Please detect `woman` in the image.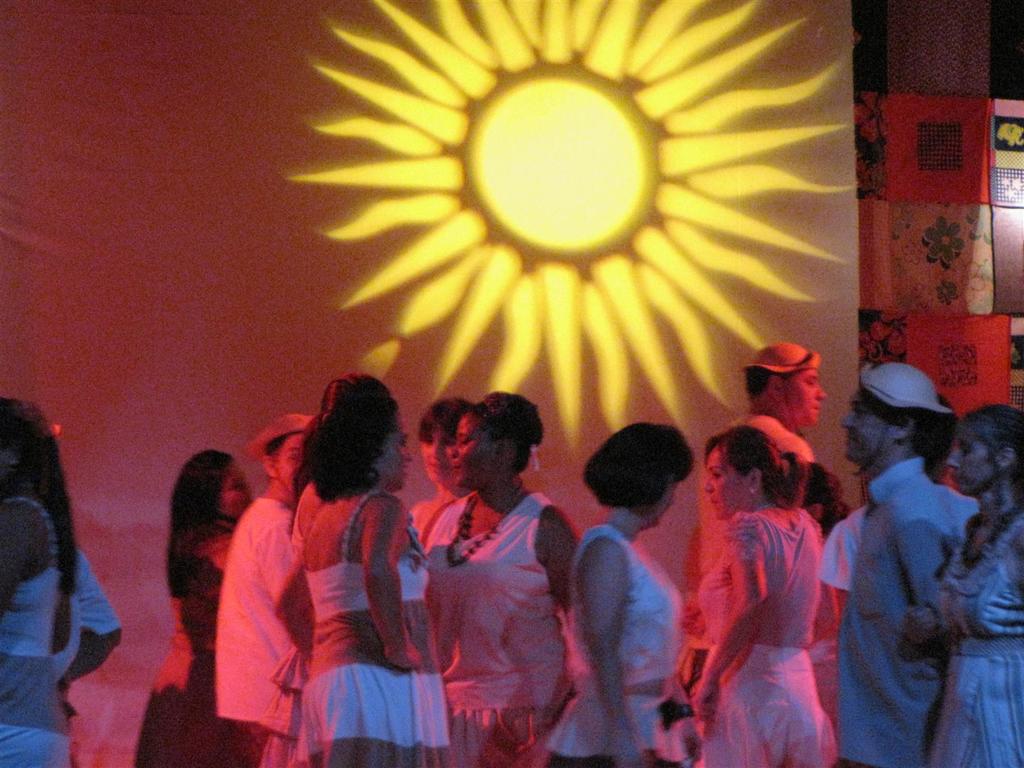
<box>410,395,472,557</box>.
